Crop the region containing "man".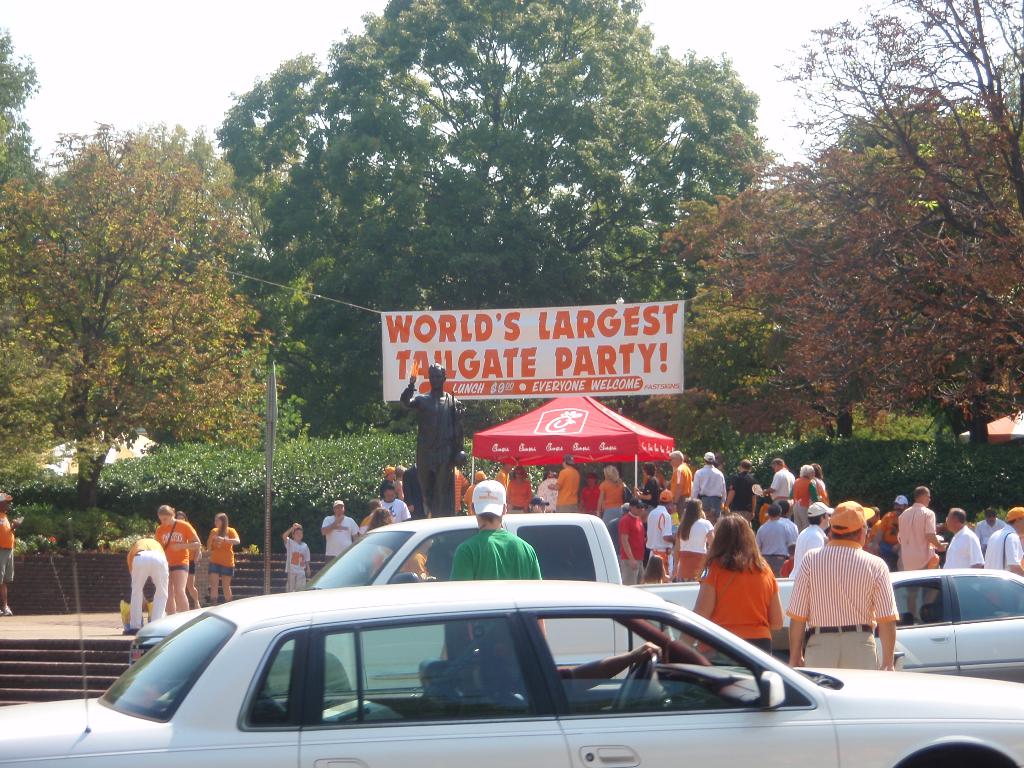
Crop region: (left=639, top=462, right=657, bottom=504).
